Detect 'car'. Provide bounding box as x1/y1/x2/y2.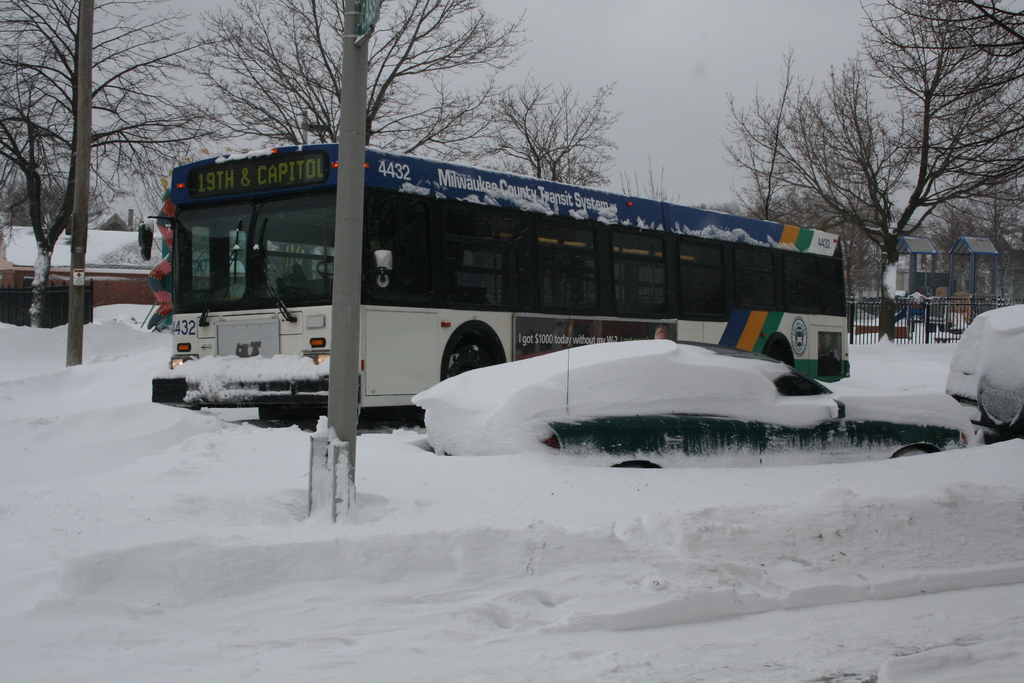
415/336/967/473.
